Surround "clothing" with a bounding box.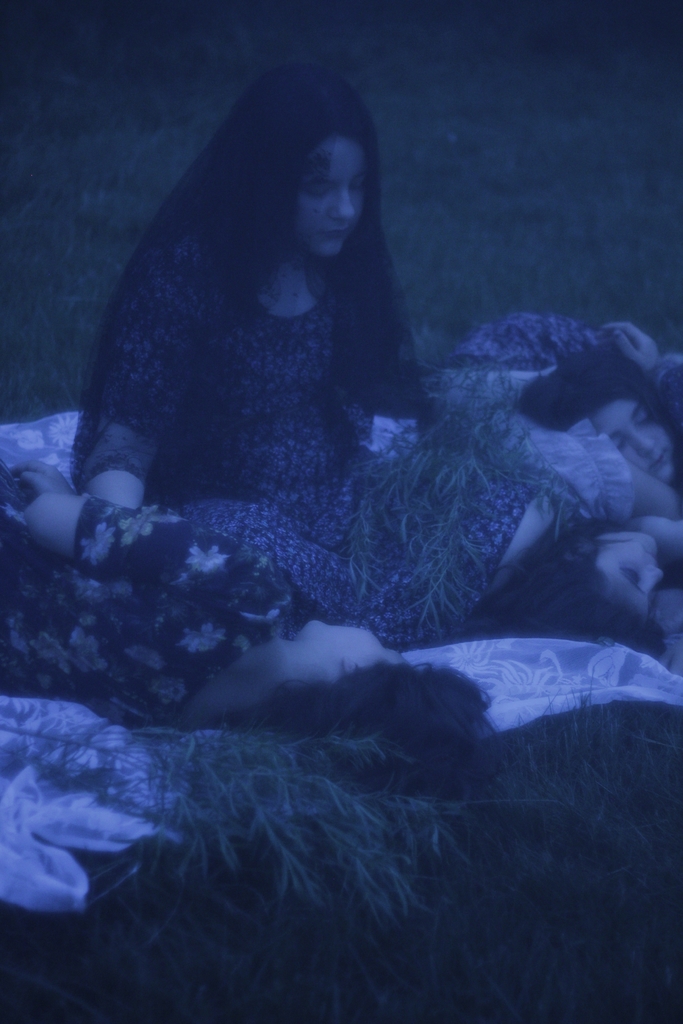
(85, 232, 554, 637).
